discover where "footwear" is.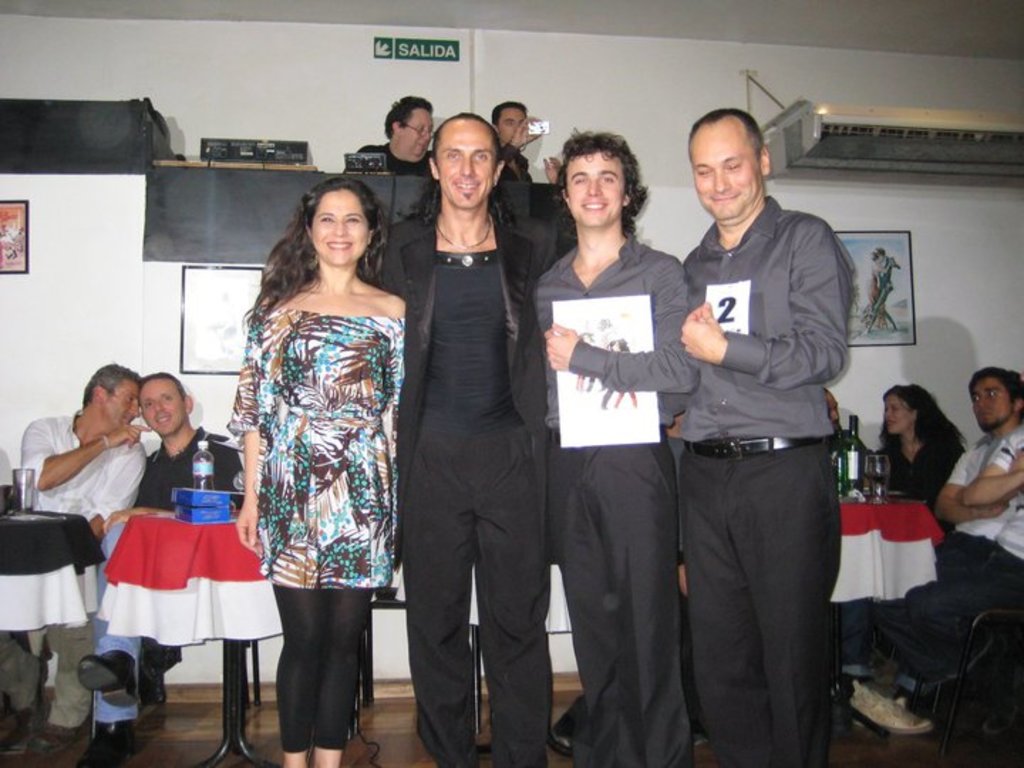
Discovered at bbox(77, 717, 137, 767).
